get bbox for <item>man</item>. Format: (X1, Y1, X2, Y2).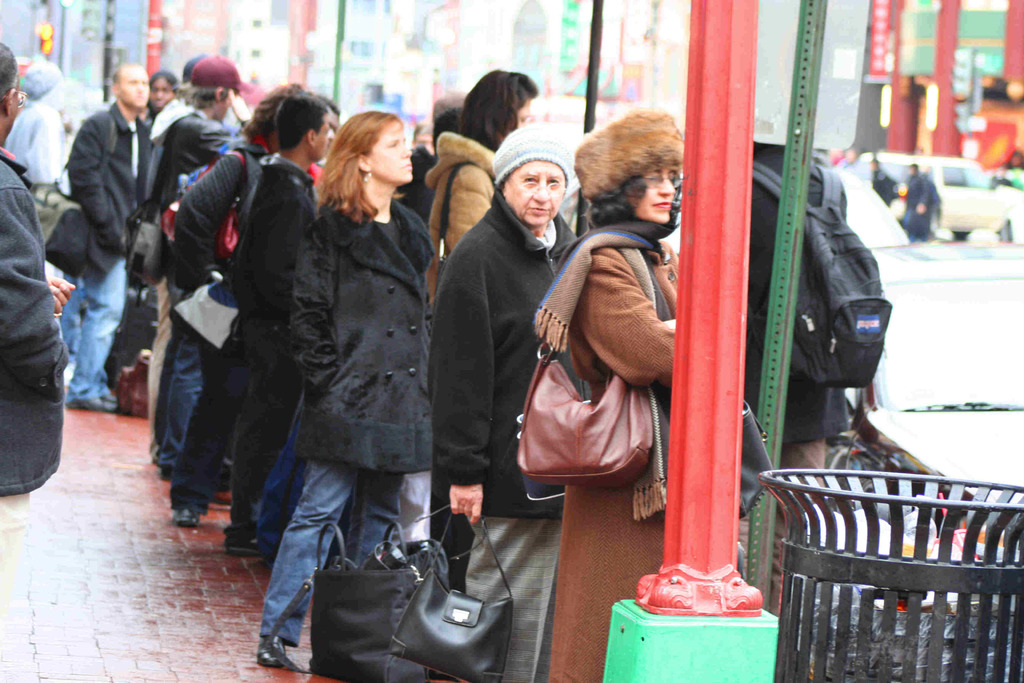
(177, 90, 346, 557).
